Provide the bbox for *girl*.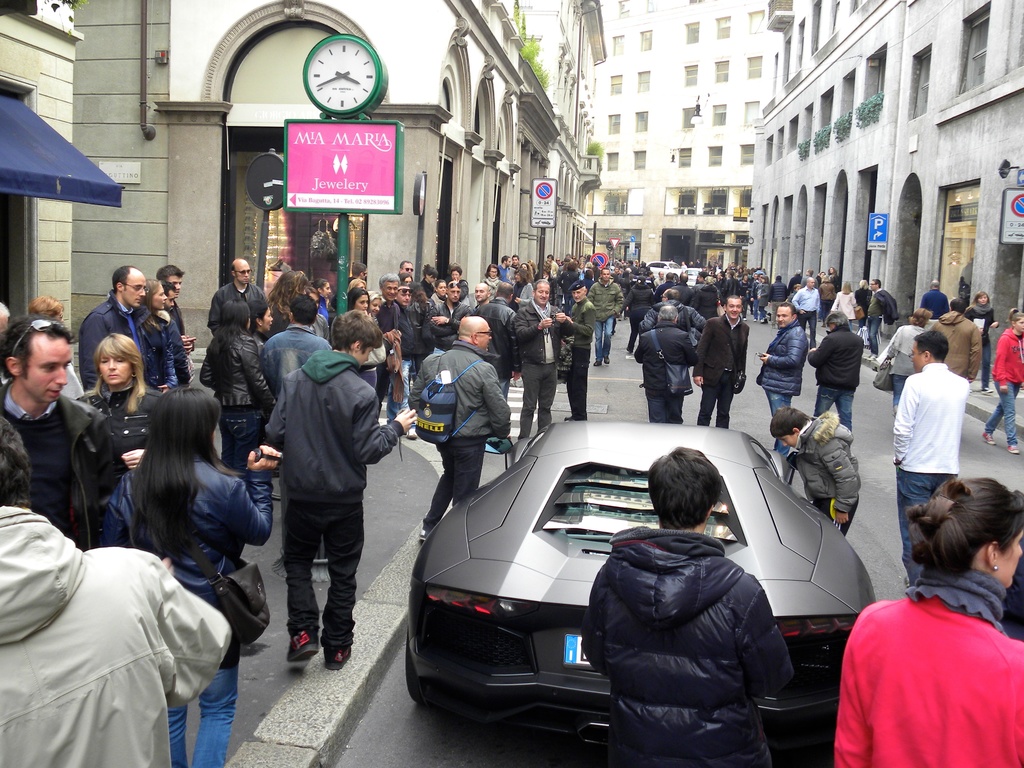
346/289/371/314.
